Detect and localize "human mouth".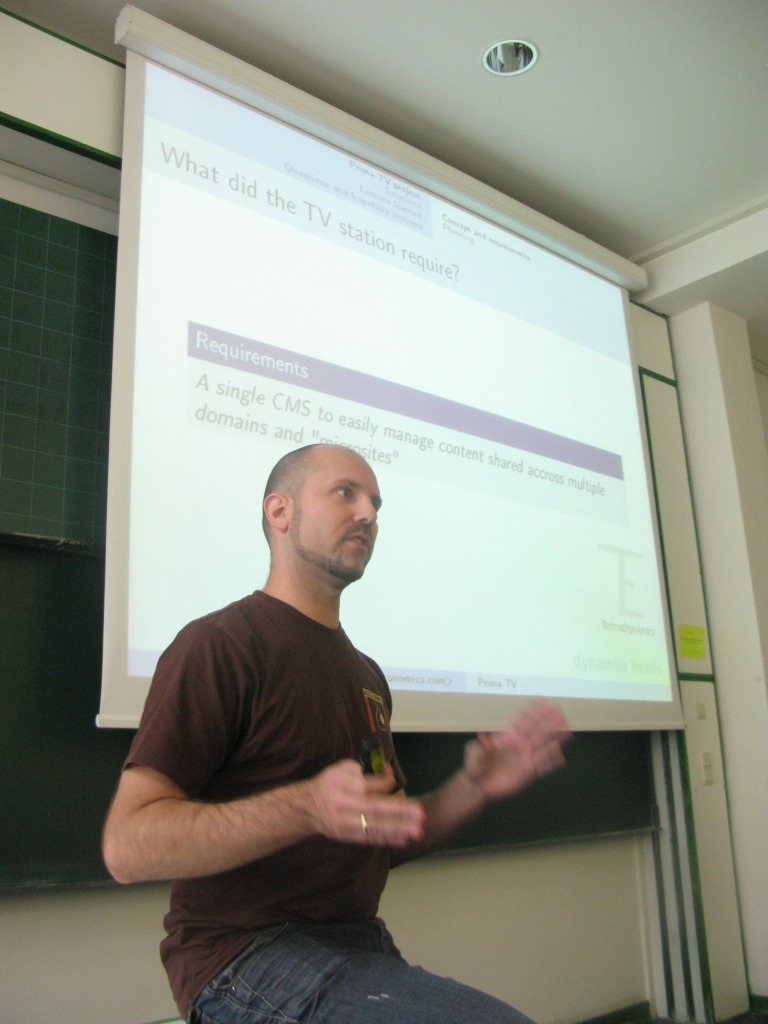
Localized at [346, 530, 373, 552].
